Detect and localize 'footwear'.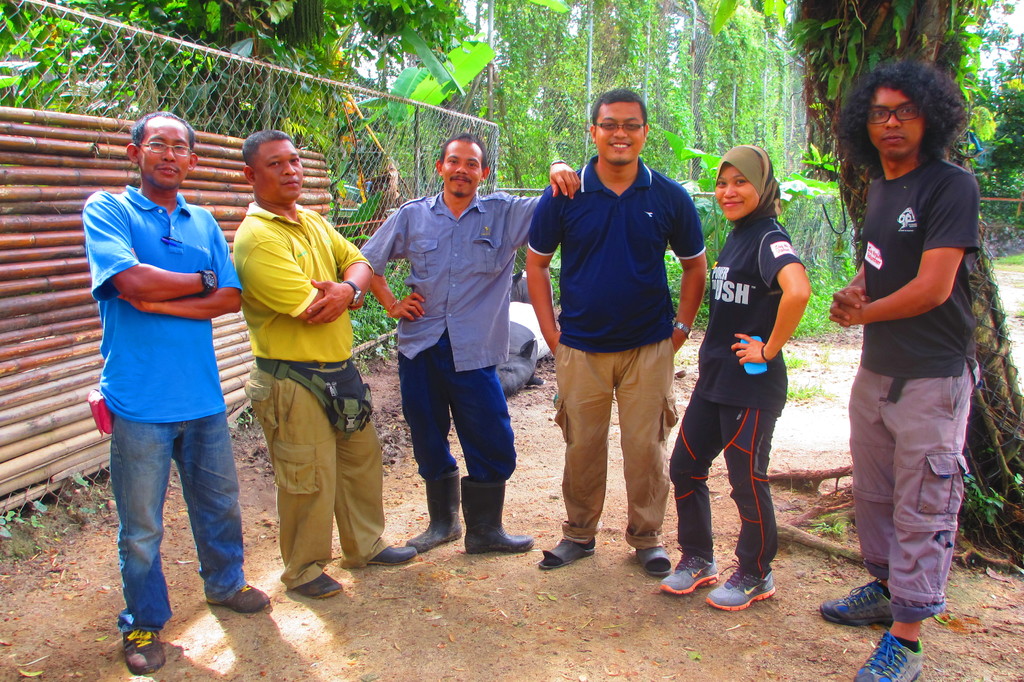
Localized at BBox(820, 584, 897, 627).
